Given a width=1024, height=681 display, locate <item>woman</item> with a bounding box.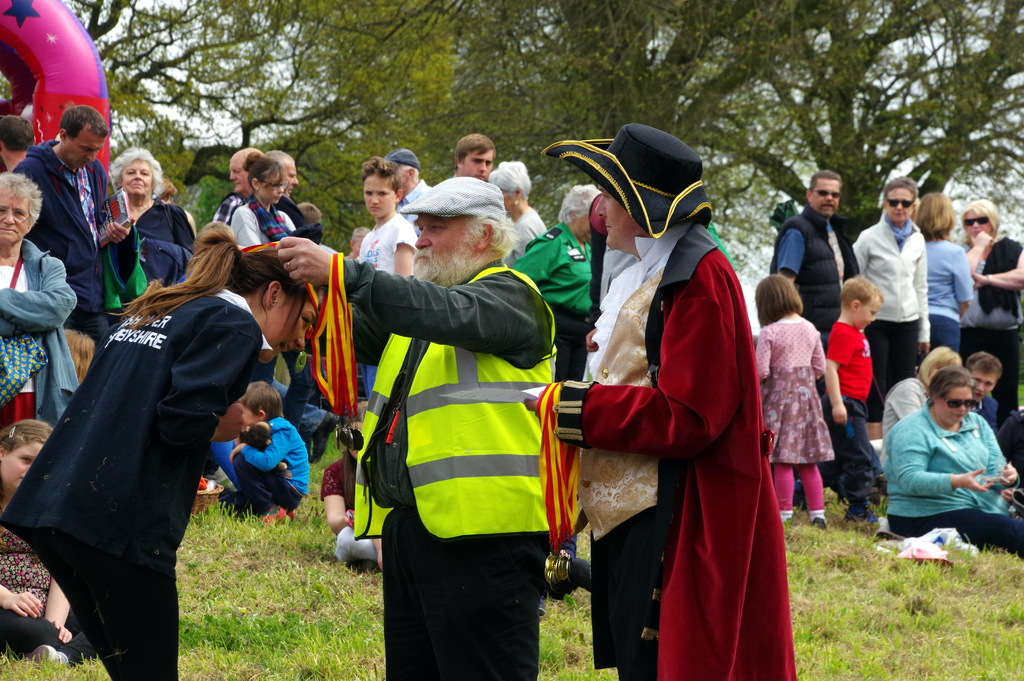
Located: (x1=109, y1=145, x2=212, y2=295).
